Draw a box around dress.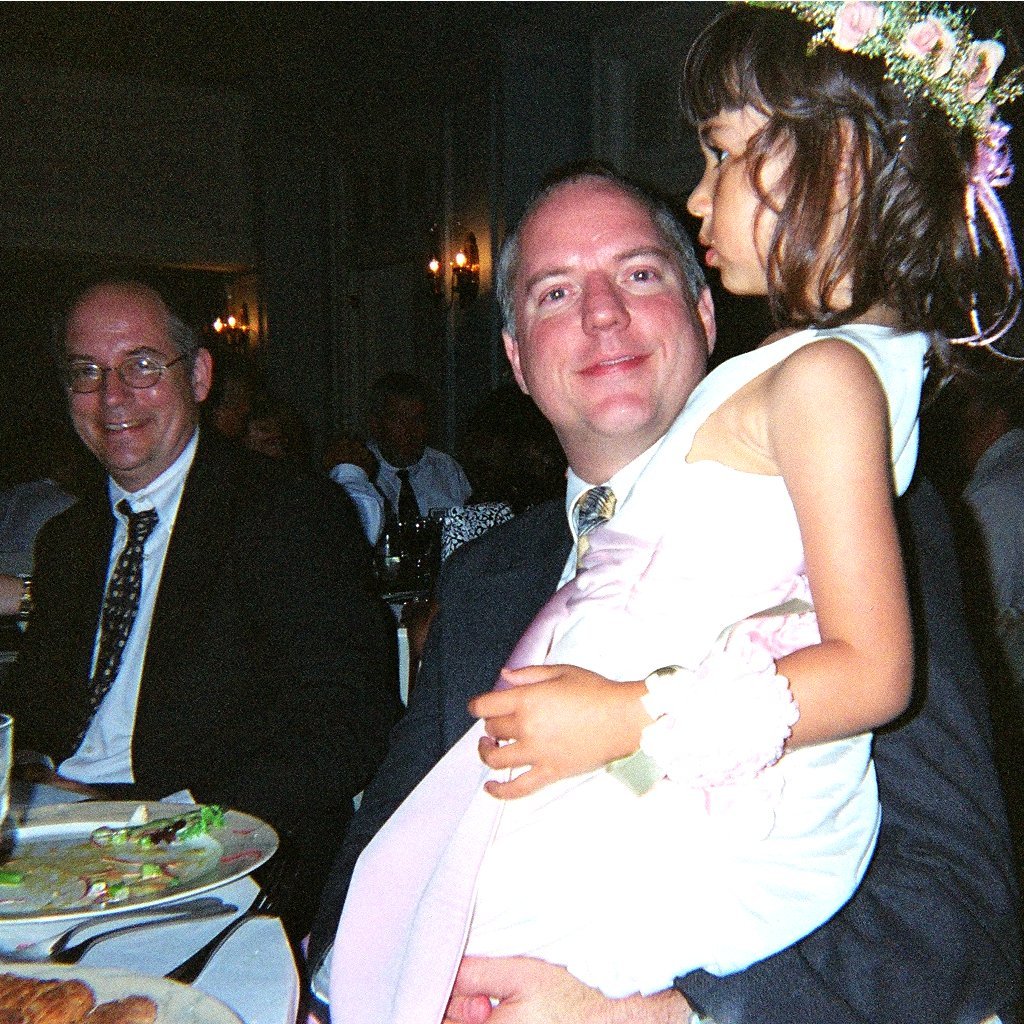
bbox=(309, 313, 939, 1023).
